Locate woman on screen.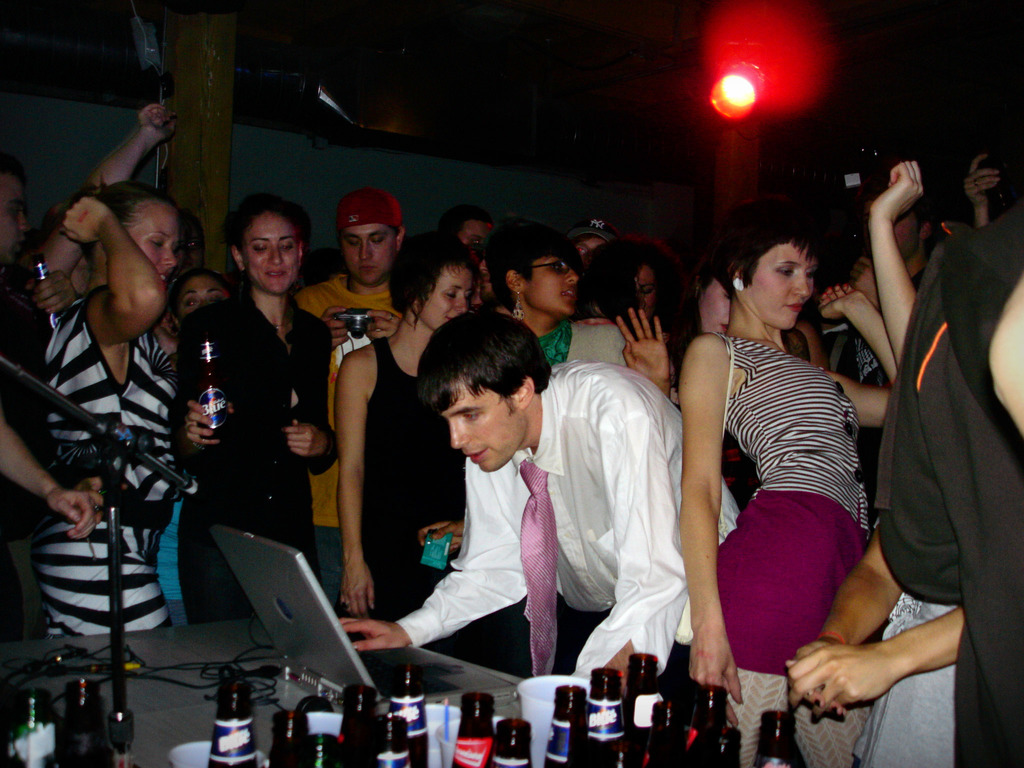
On screen at x1=175 y1=189 x2=341 y2=625.
